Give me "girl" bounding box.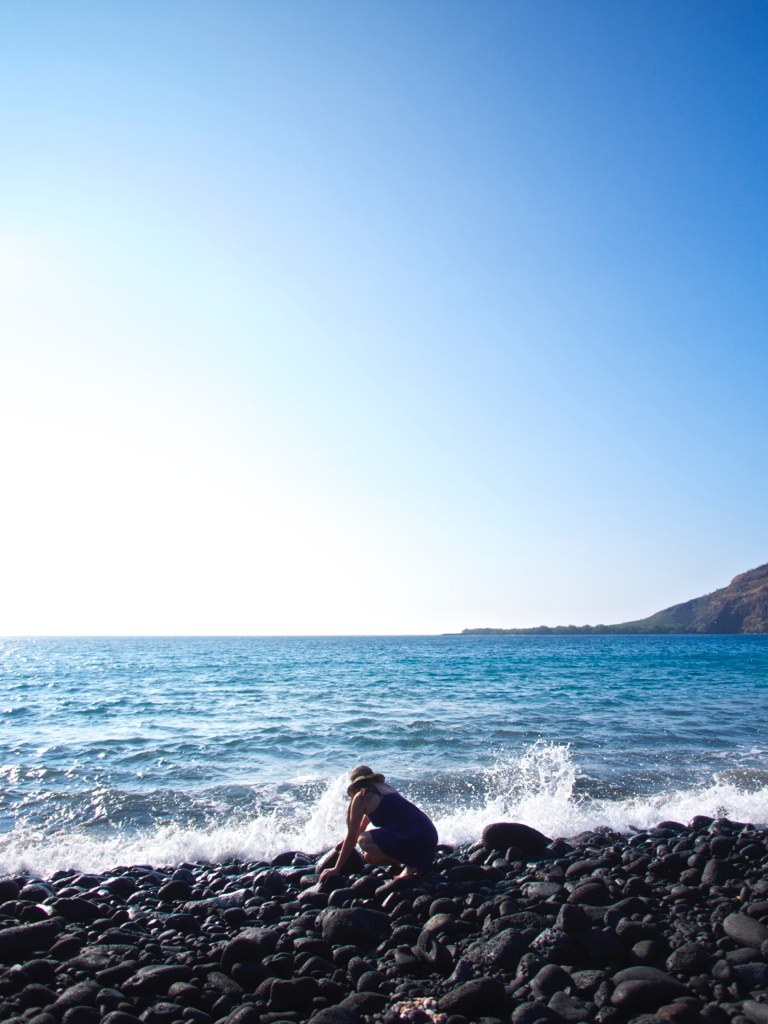
{"left": 319, "top": 766, "right": 436, "bottom": 877}.
